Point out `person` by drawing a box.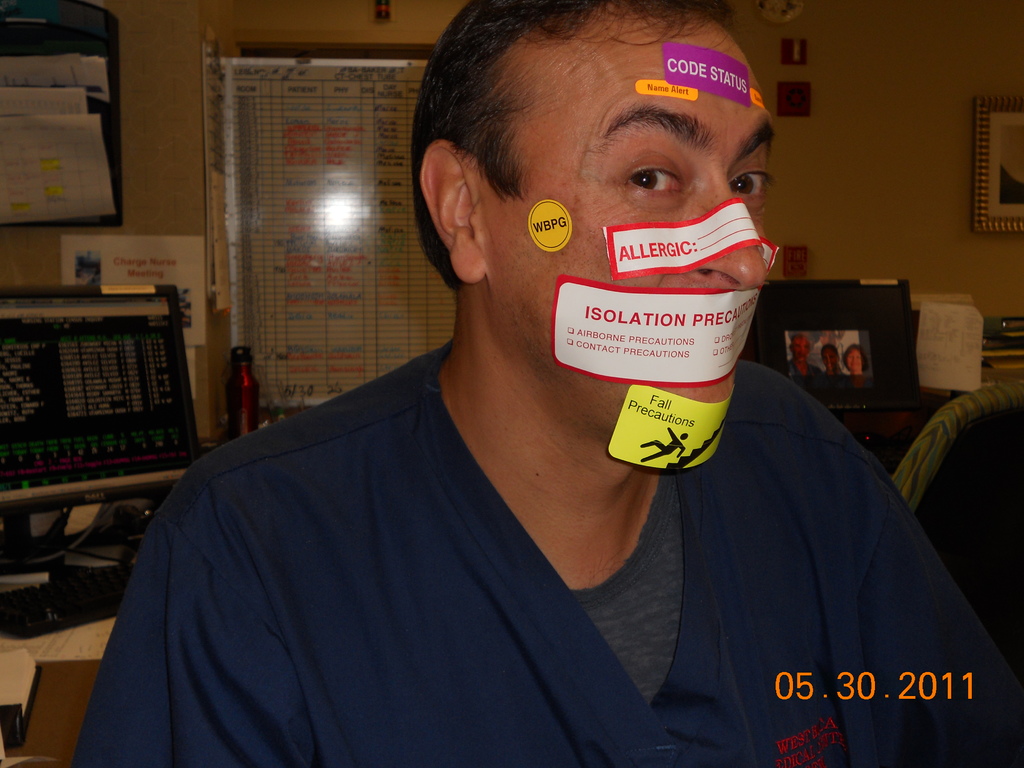
l=73, t=0, r=1023, b=767.
